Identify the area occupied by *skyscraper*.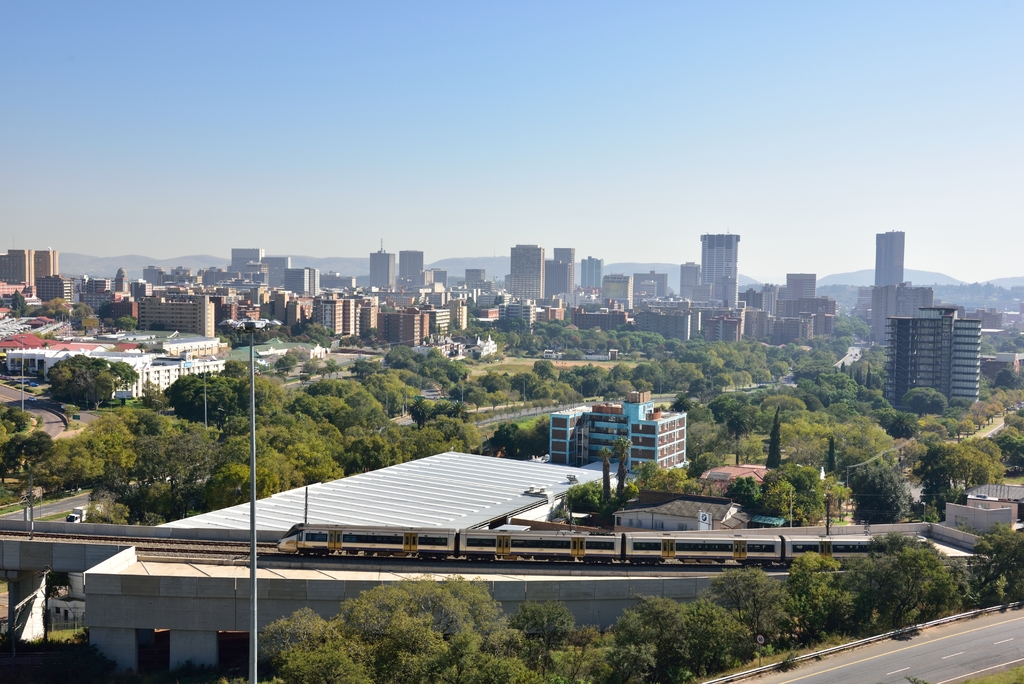
Area: BBox(547, 243, 579, 301).
